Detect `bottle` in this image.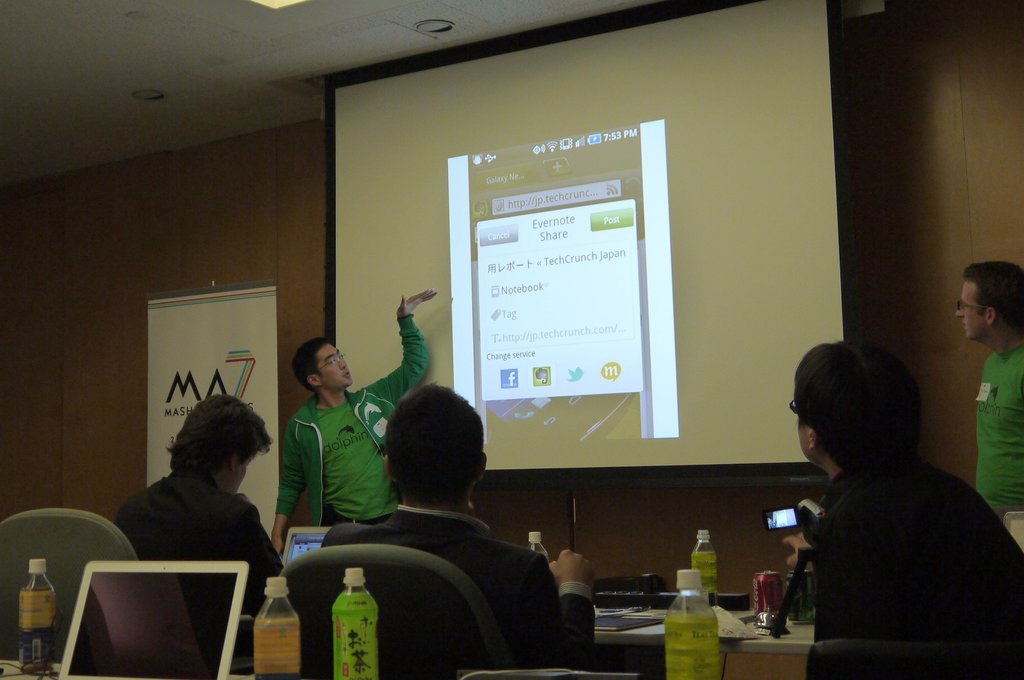
Detection: detection(664, 568, 717, 679).
